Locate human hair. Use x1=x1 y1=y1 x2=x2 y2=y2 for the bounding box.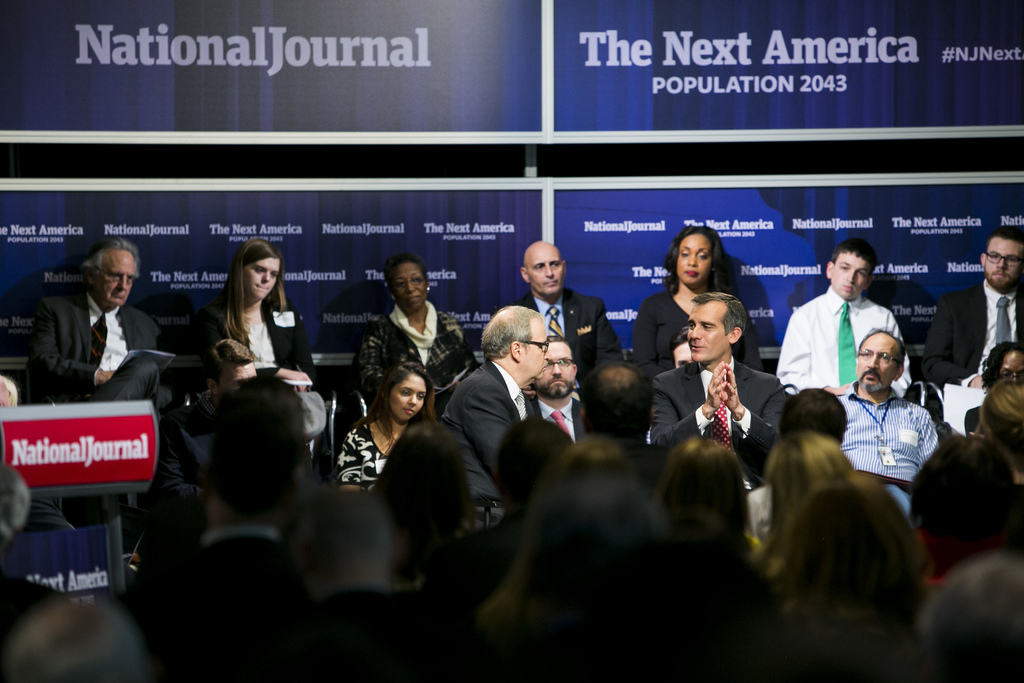
x1=374 y1=438 x2=463 y2=558.
